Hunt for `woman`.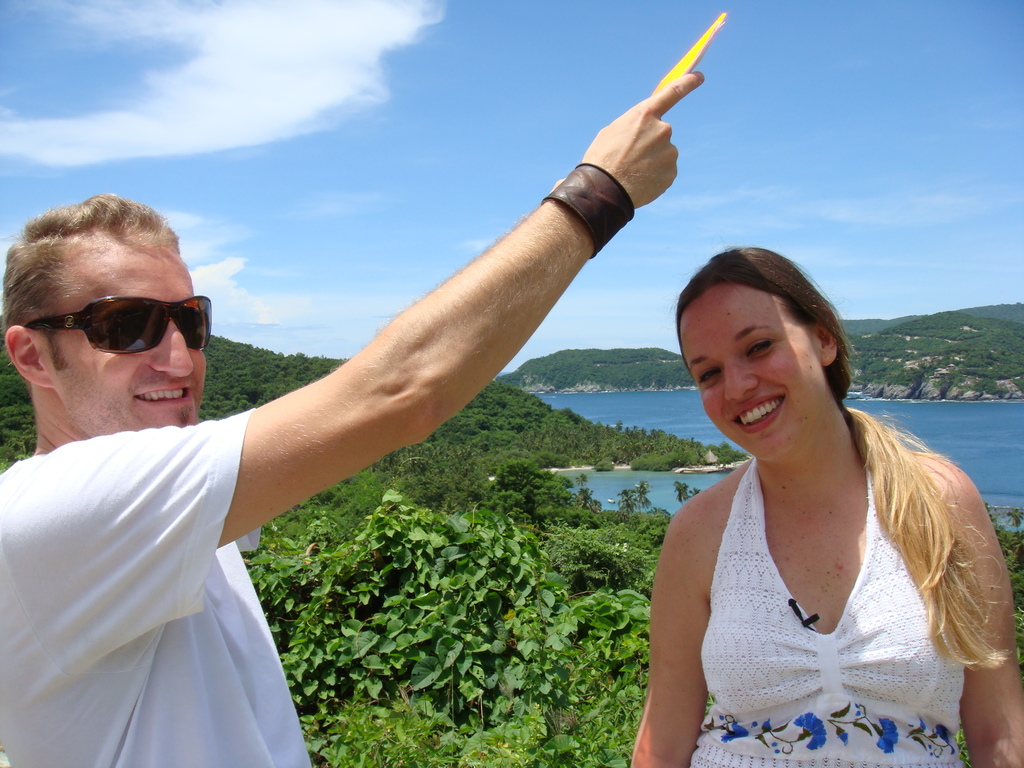
Hunted down at region(619, 214, 1011, 765).
